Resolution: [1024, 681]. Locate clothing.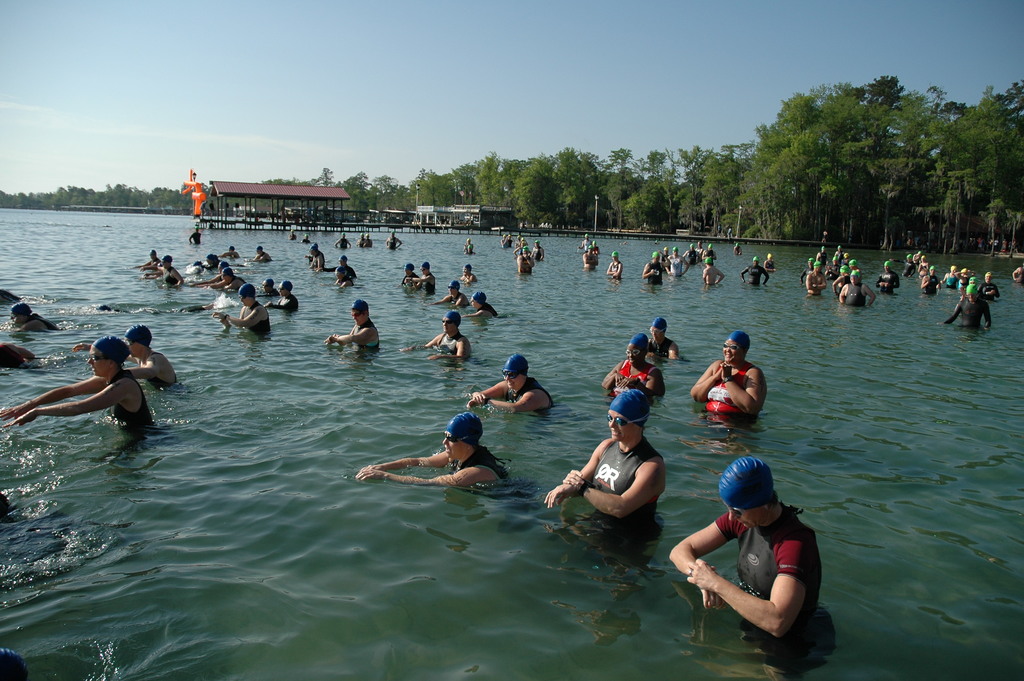
x1=646, y1=336, x2=675, y2=359.
